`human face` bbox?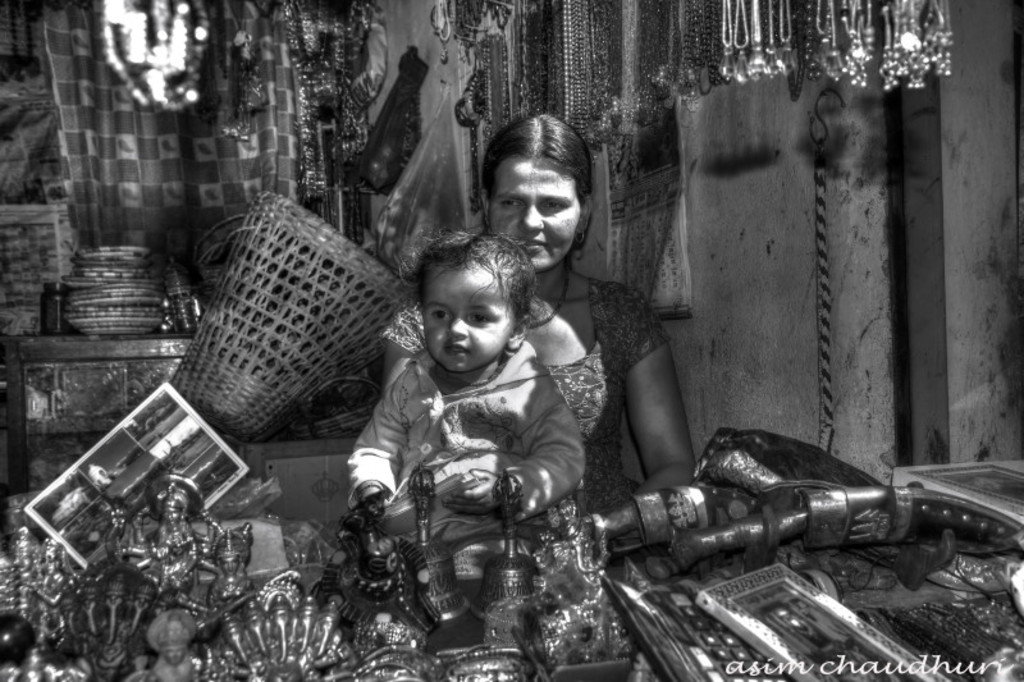
<box>45,553,58,582</box>
